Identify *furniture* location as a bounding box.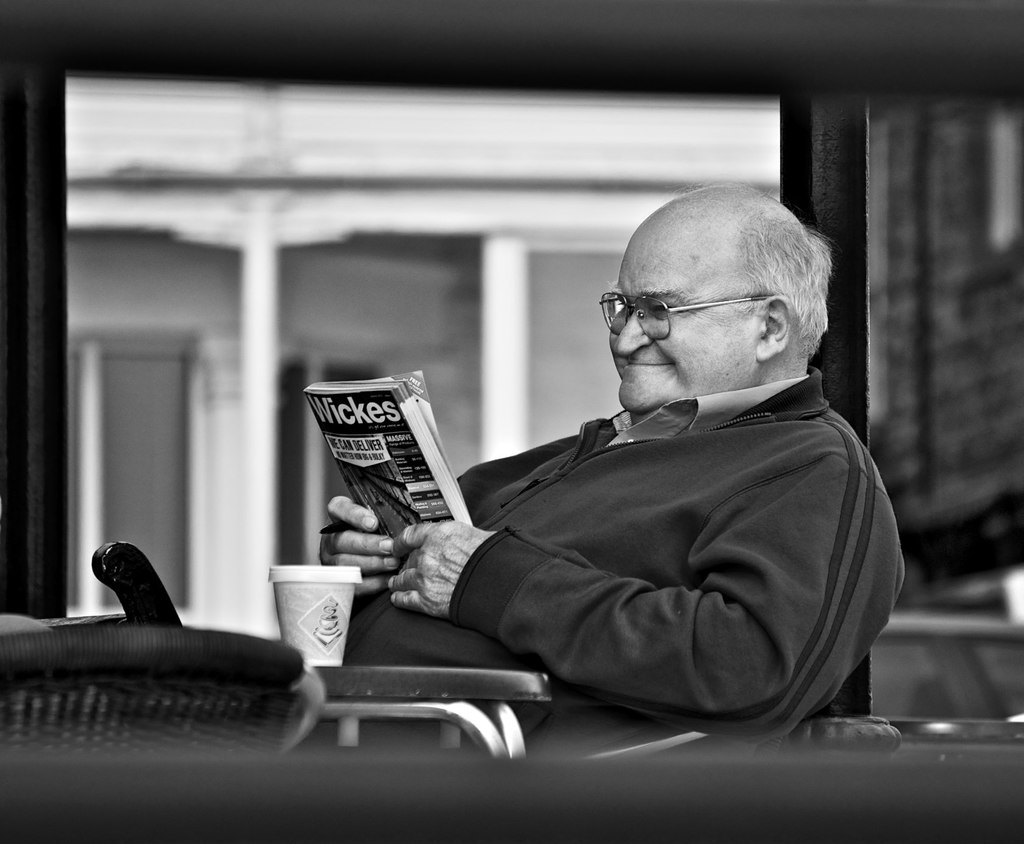
0 619 308 754.
